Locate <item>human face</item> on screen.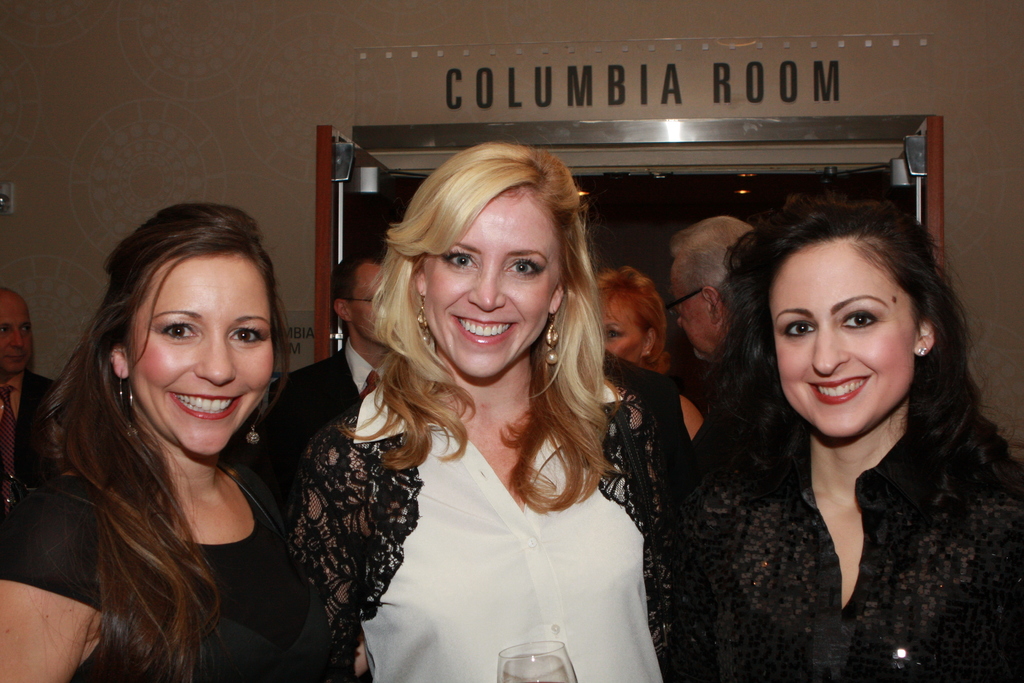
On screen at x1=604 y1=299 x2=646 y2=366.
